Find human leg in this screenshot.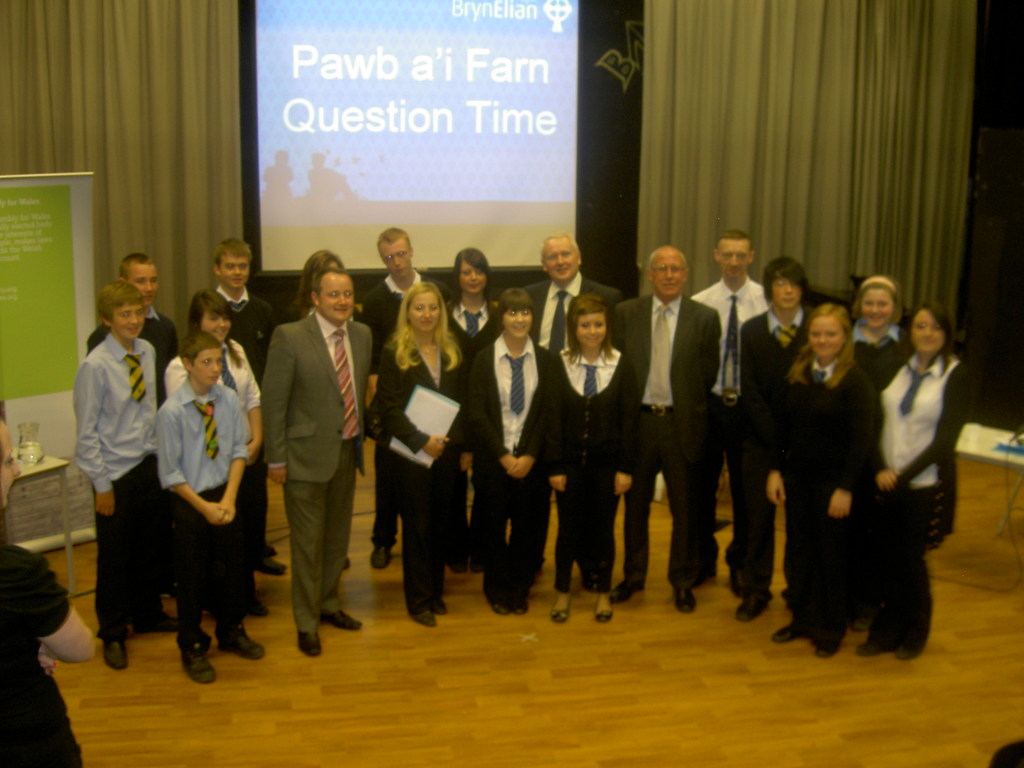
The bounding box for human leg is x1=288, y1=473, x2=326, y2=653.
